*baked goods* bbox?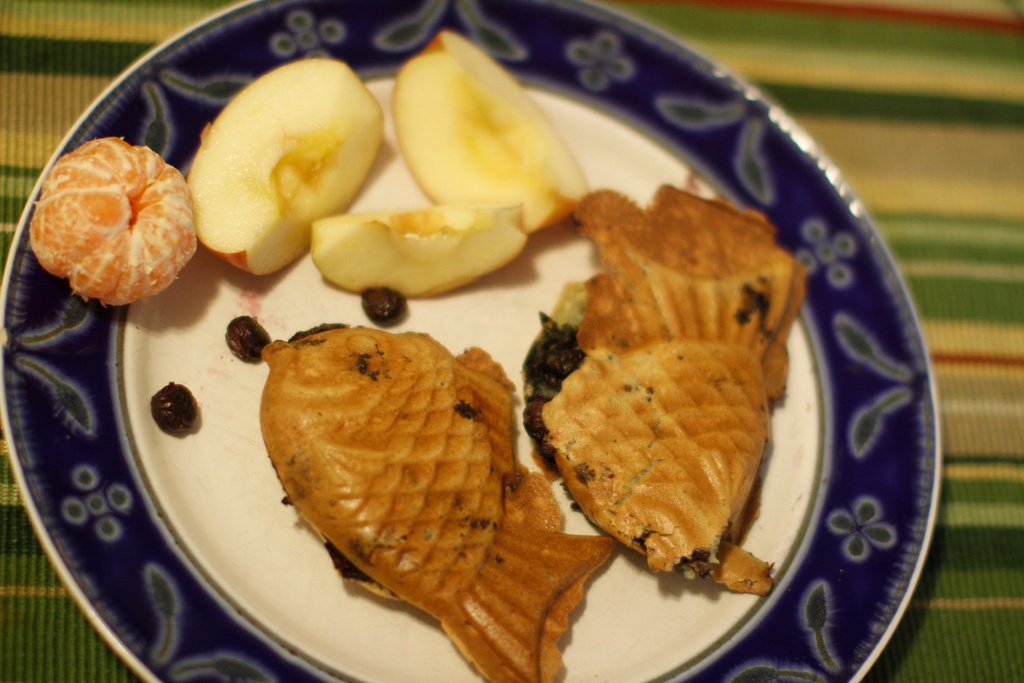
<region>516, 181, 810, 597</region>
